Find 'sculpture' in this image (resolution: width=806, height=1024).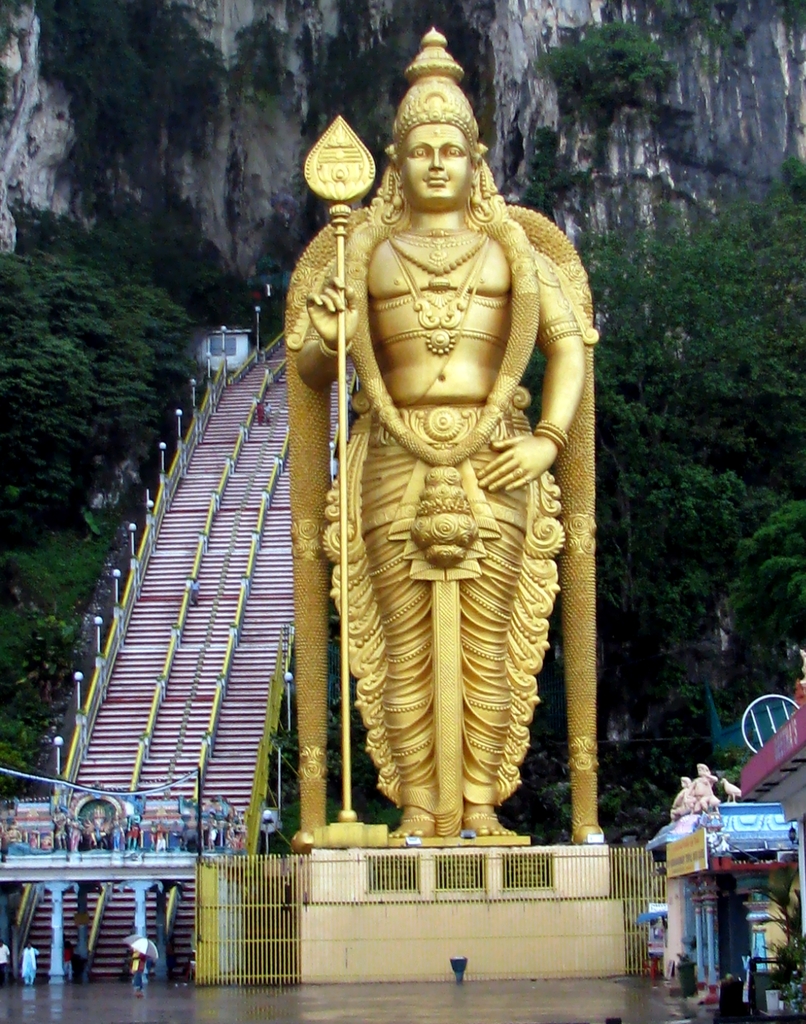
[163,60,631,907].
